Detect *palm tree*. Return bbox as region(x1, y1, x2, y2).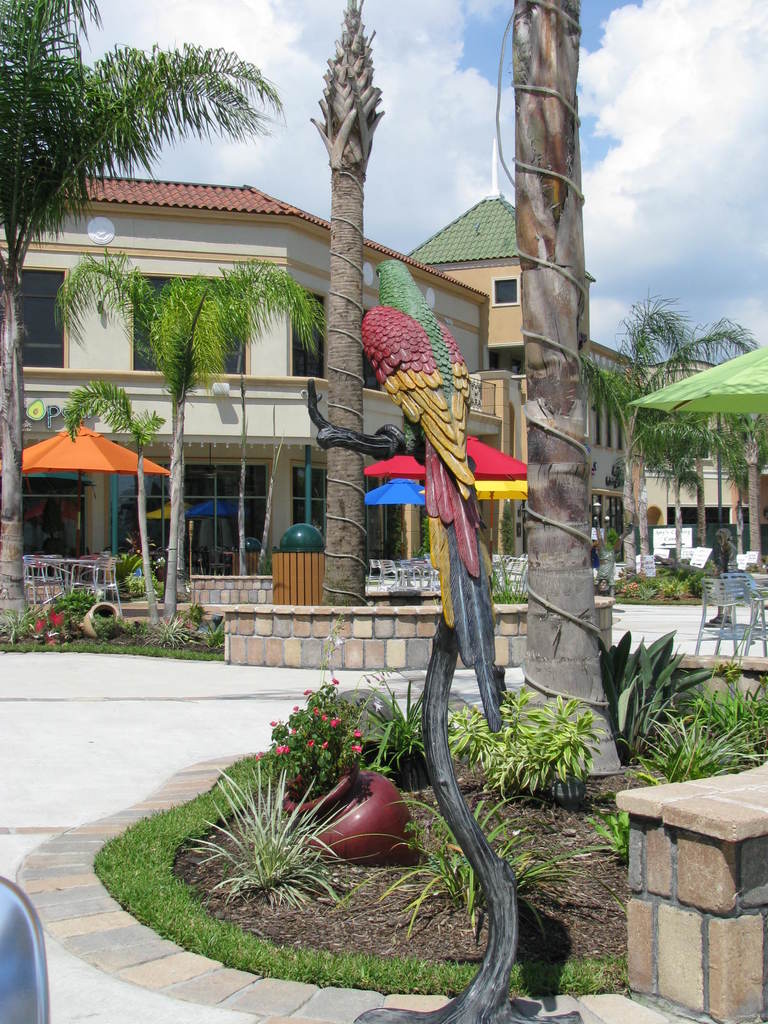
region(0, 20, 269, 616).
